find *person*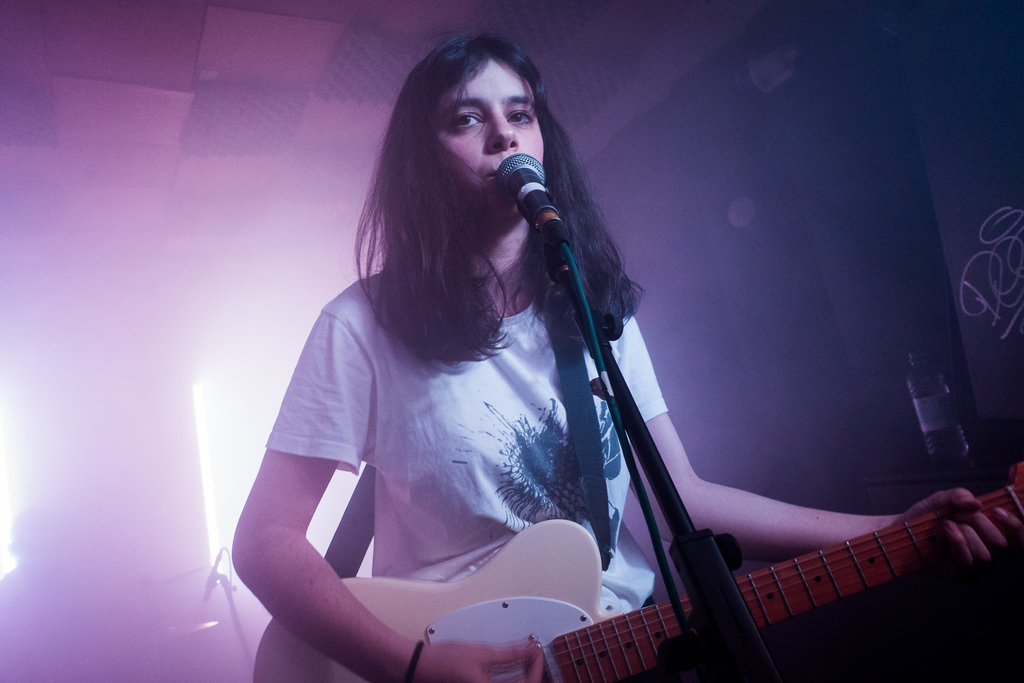
(left=233, top=25, right=1023, bottom=682)
